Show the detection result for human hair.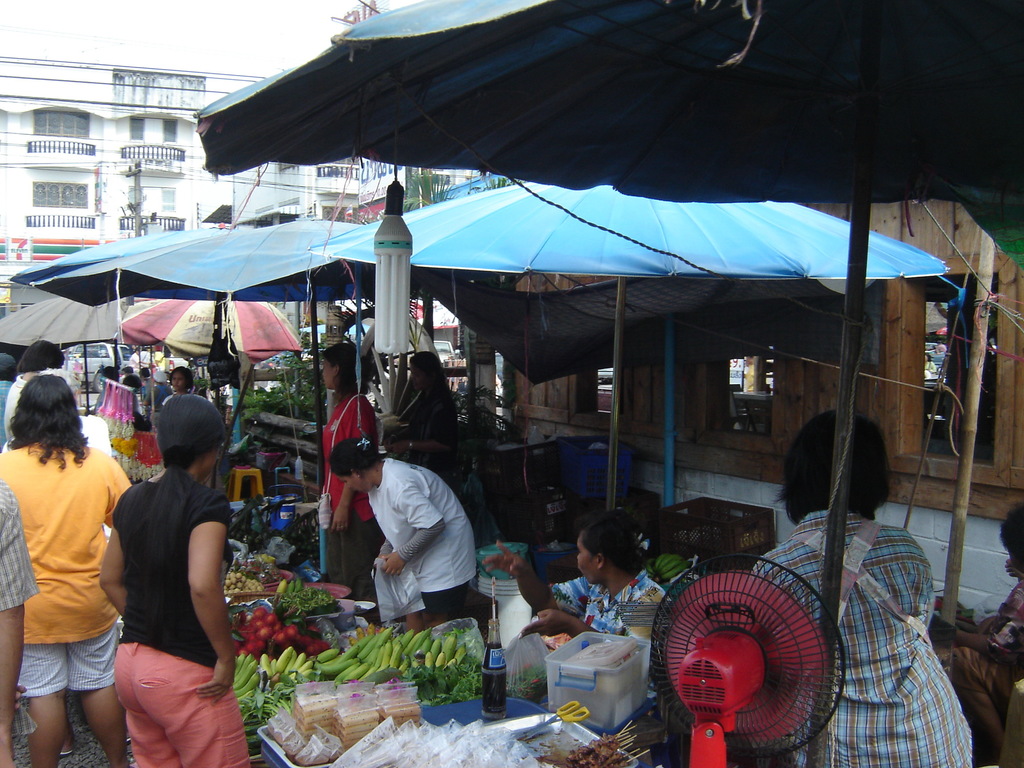
crop(328, 438, 383, 472).
